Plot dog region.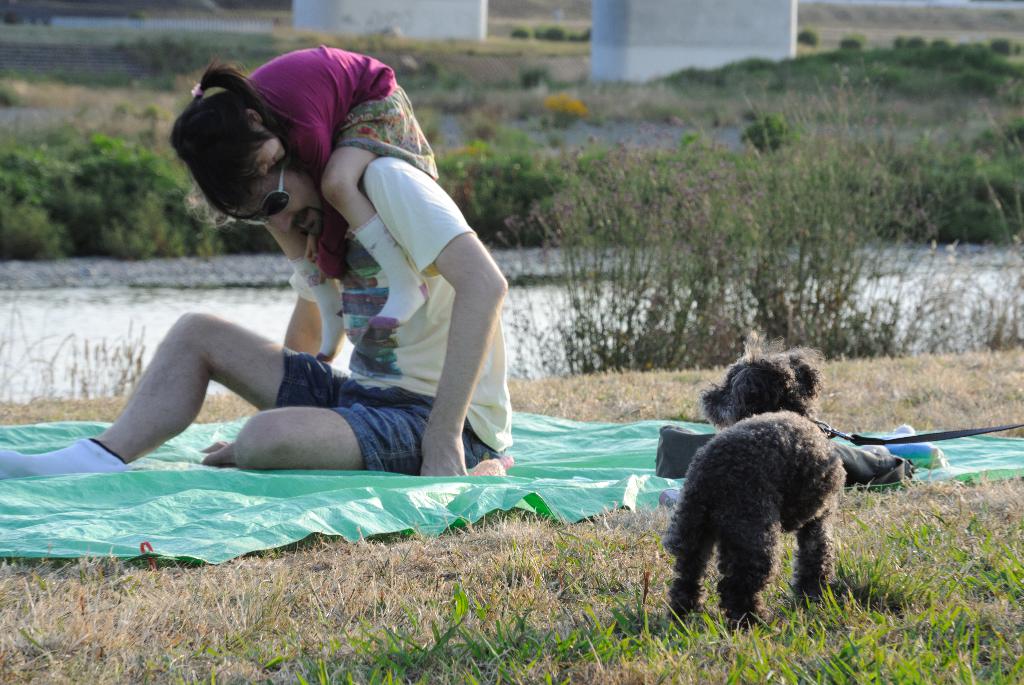
Plotted at [left=660, top=349, right=844, bottom=627].
